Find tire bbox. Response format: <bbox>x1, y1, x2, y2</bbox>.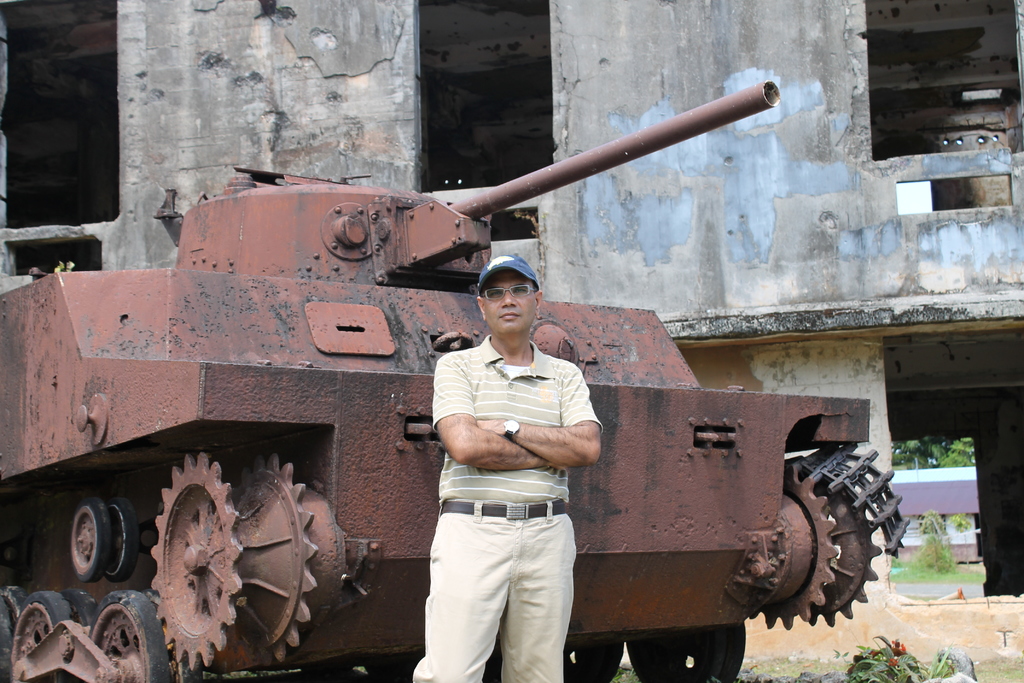
<bbox>106, 498, 140, 583</bbox>.
